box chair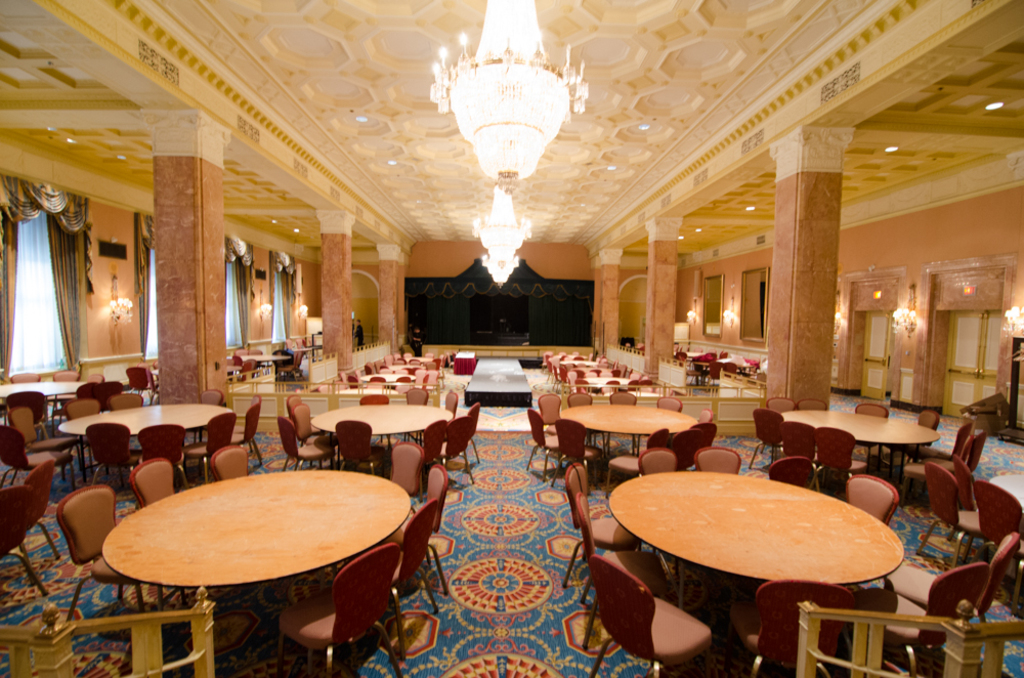
65,397,98,470
